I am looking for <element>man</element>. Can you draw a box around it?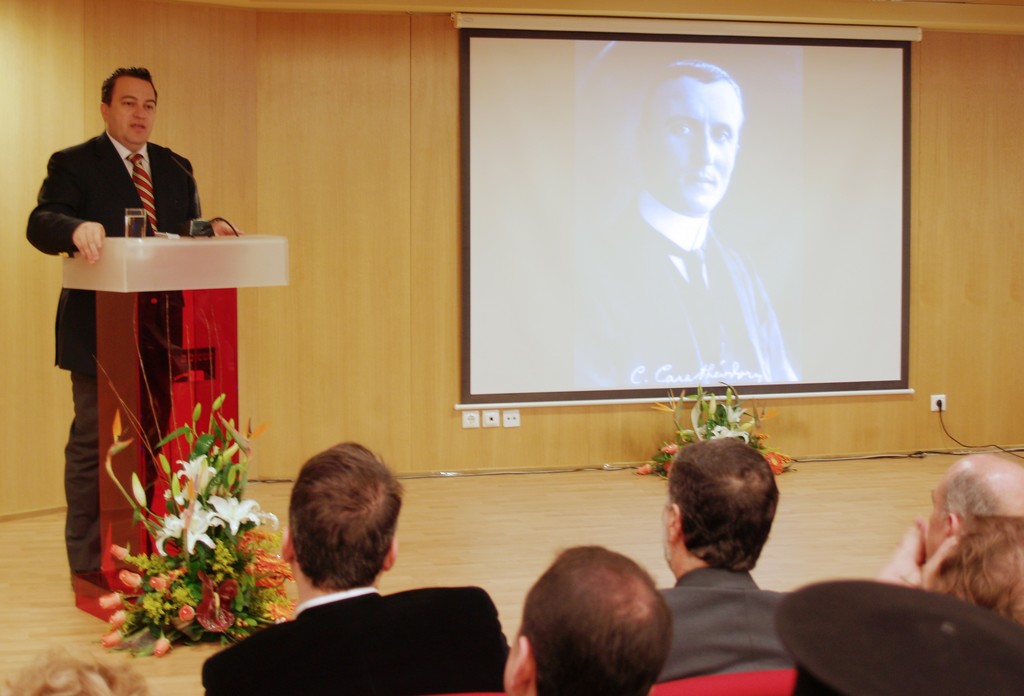
Sure, the bounding box is [left=900, top=445, right=1023, bottom=599].
